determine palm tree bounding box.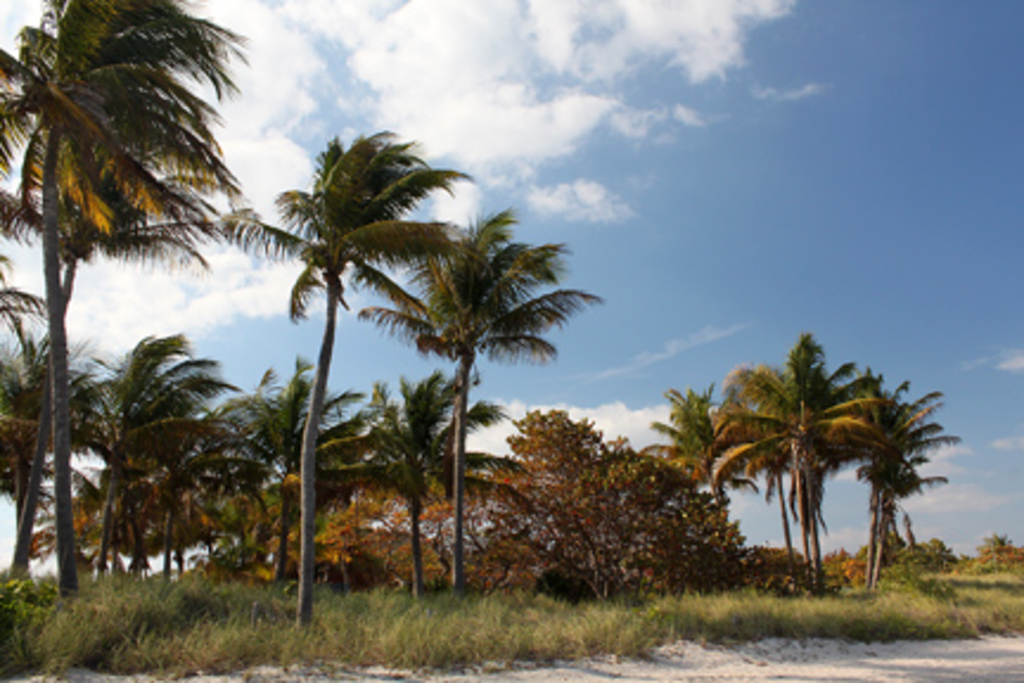
Determined: bbox=[853, 382, 967, 626].
